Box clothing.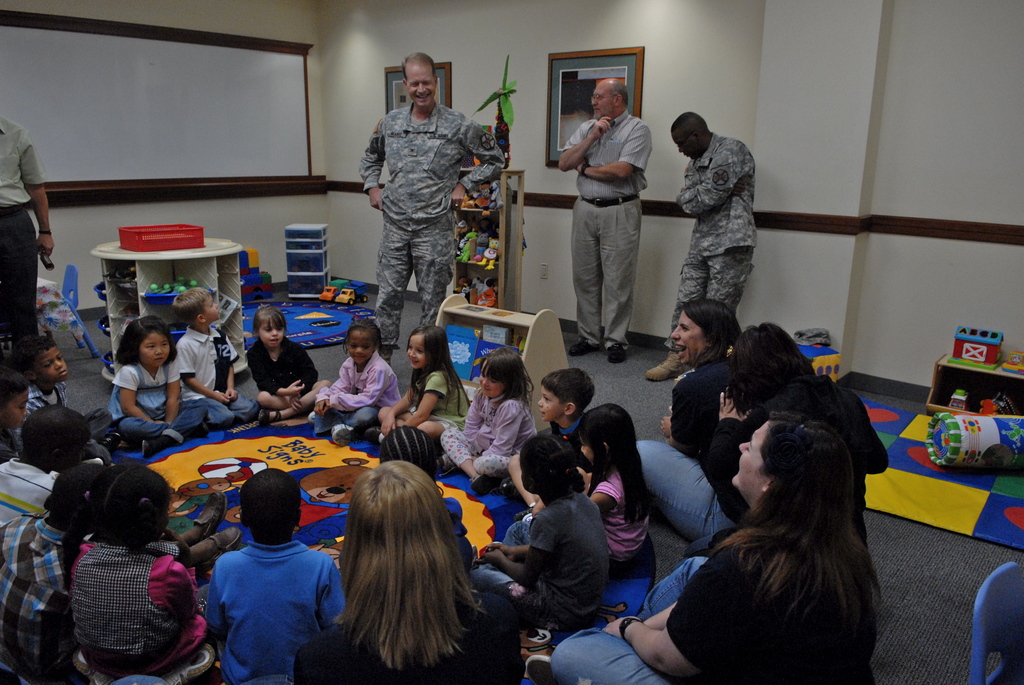
(679,246,751,320).
